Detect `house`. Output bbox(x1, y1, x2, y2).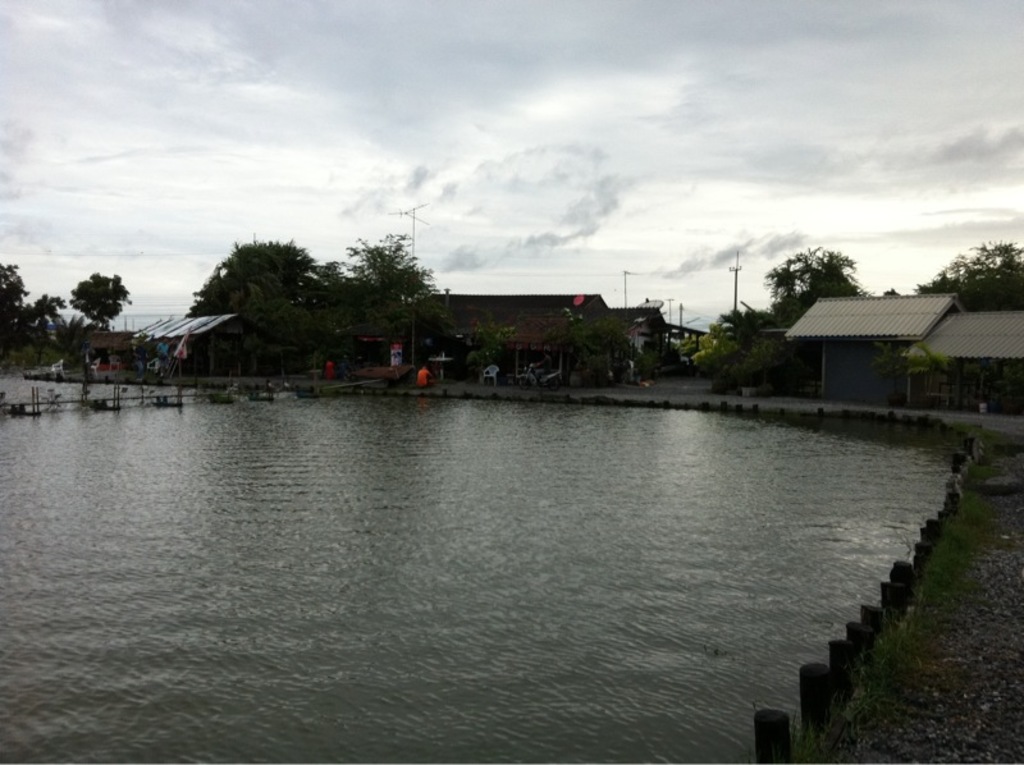
bbox(401, 293, 625, 368).
